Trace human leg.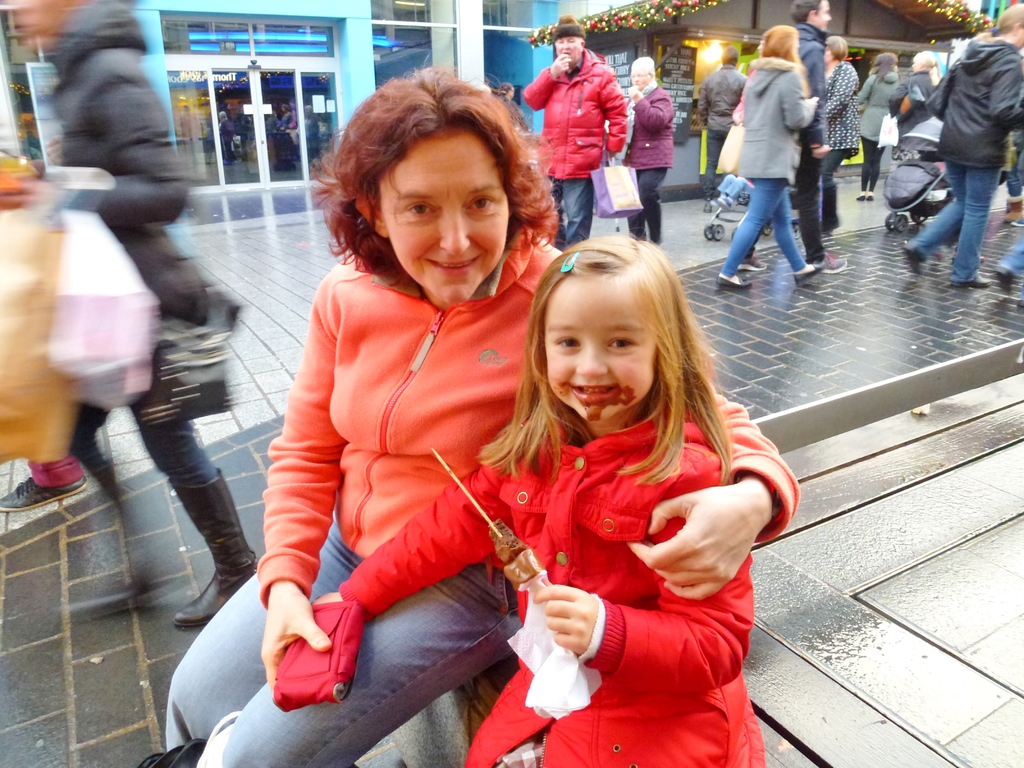
Traced to select_region(950, 164, 990, 291).
